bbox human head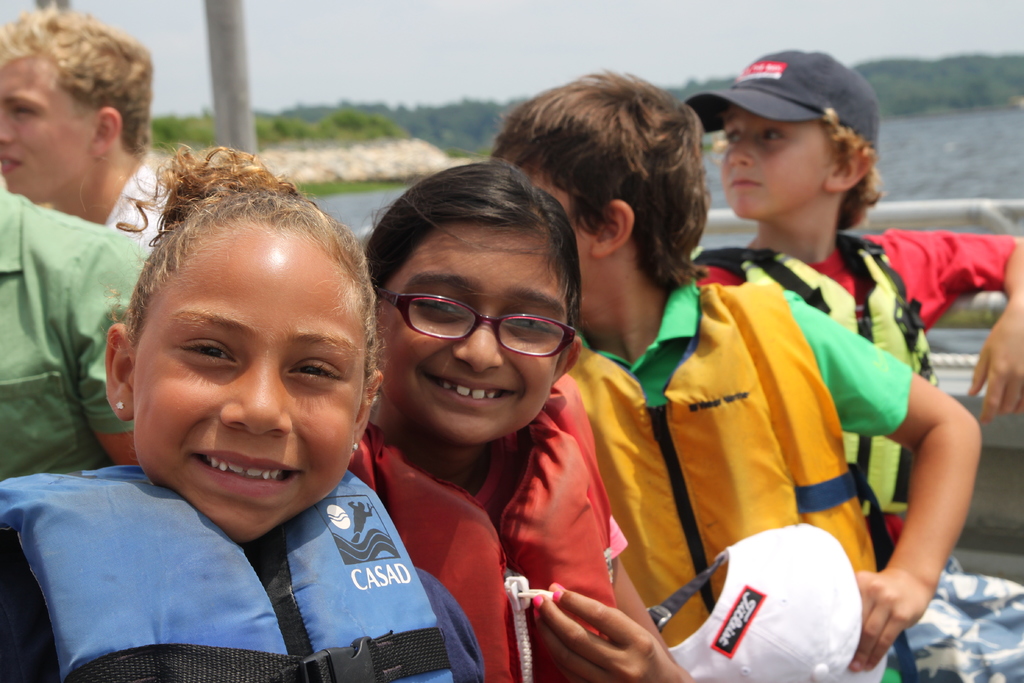
box=[362, 161, 584, 449]
